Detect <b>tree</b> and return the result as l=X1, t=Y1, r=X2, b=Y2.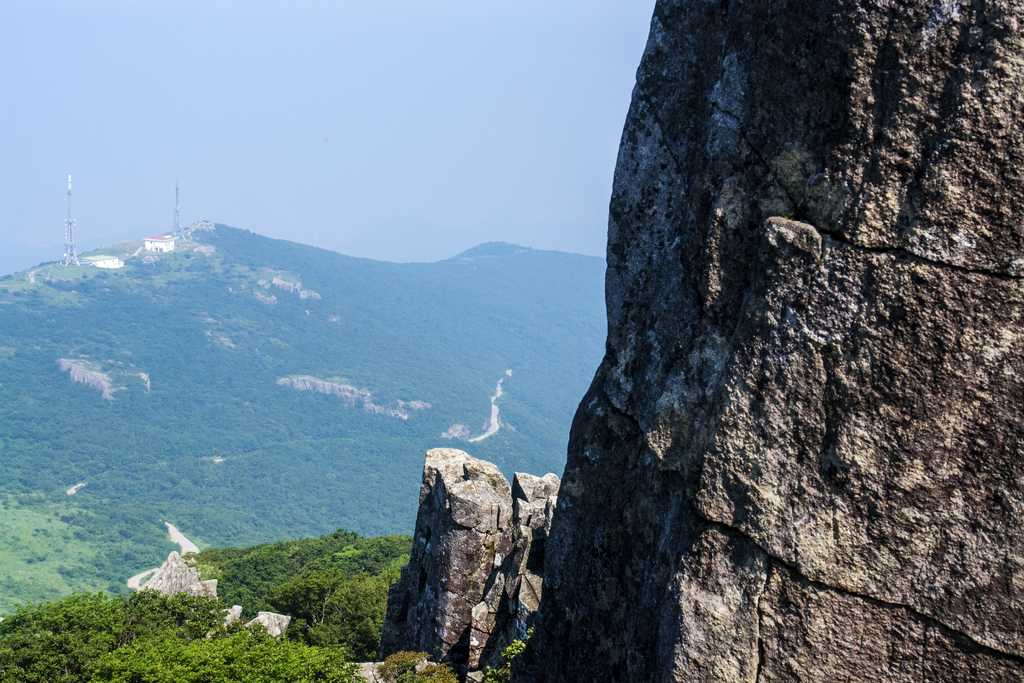
l=184, t=525, r=414, b=646.
